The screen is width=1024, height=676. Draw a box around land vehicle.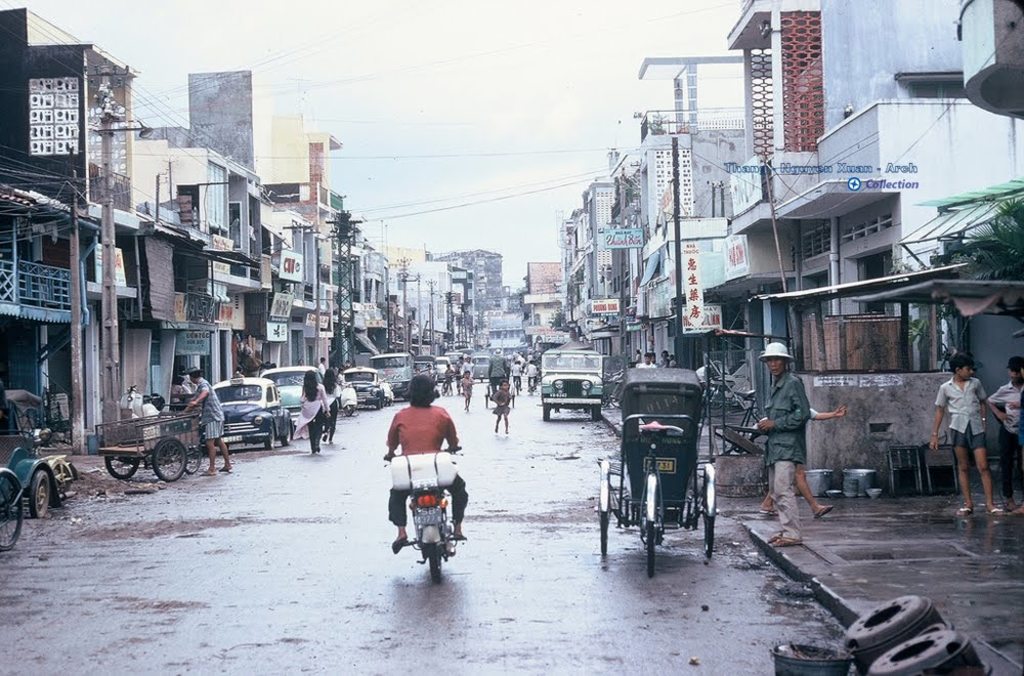
<region>415, 353, 436, 376</region>.
